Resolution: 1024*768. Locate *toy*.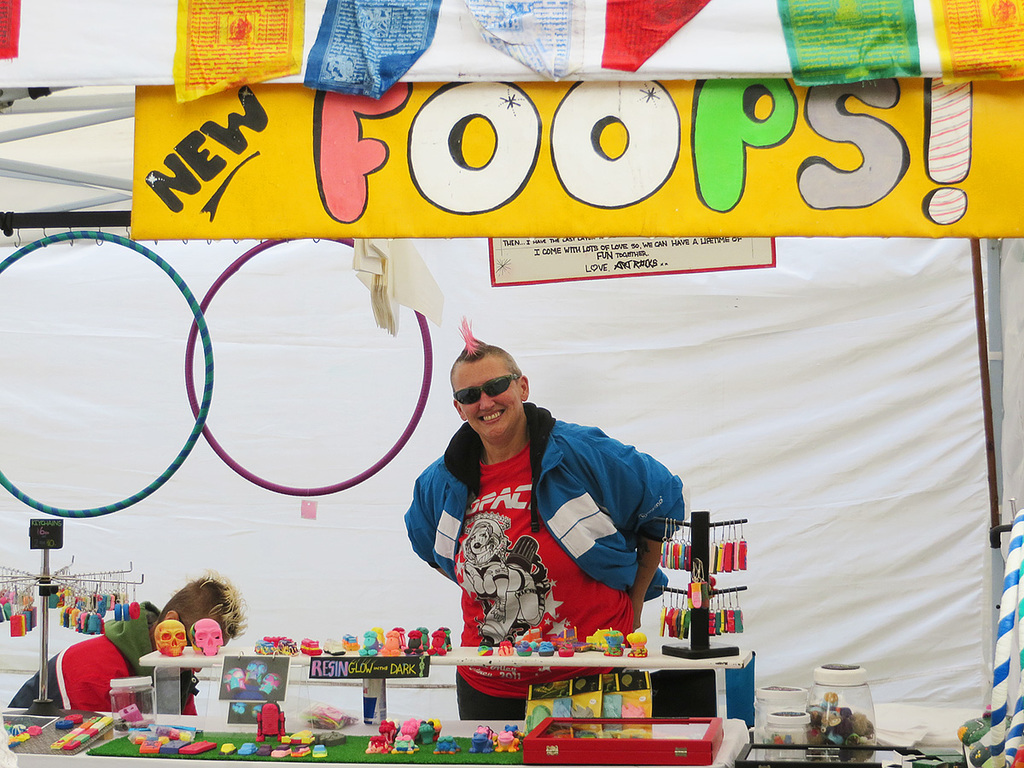
299, 637, 315, 654.
